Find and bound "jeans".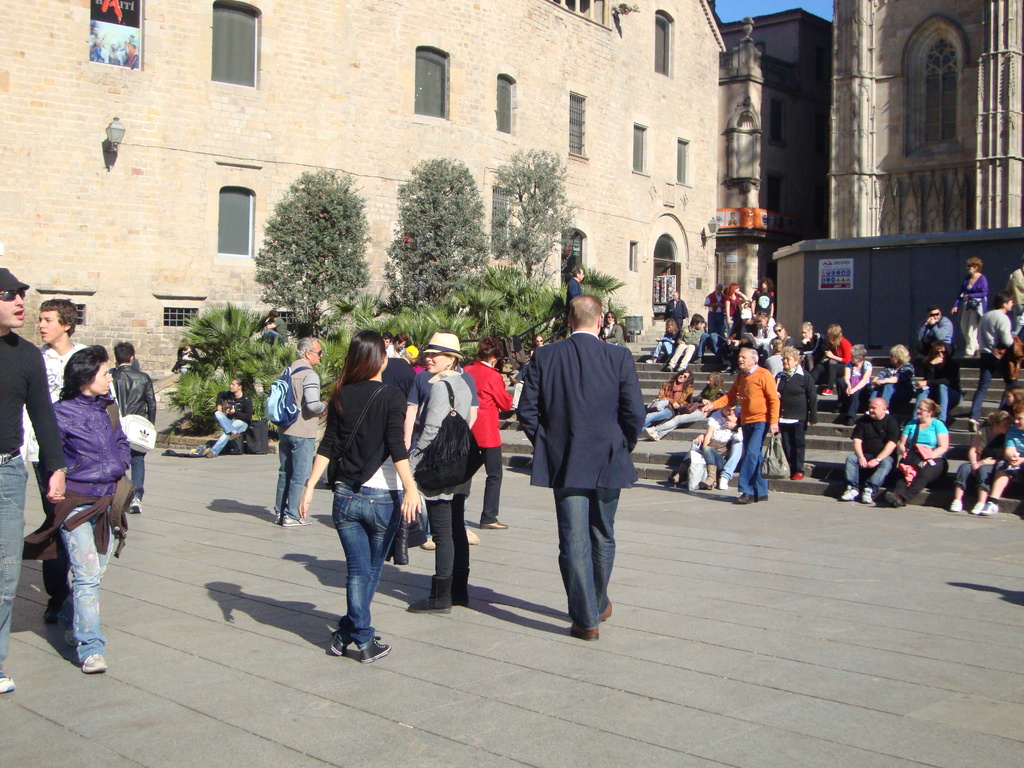
Bound: select_region(844, 452, 893, 483).
